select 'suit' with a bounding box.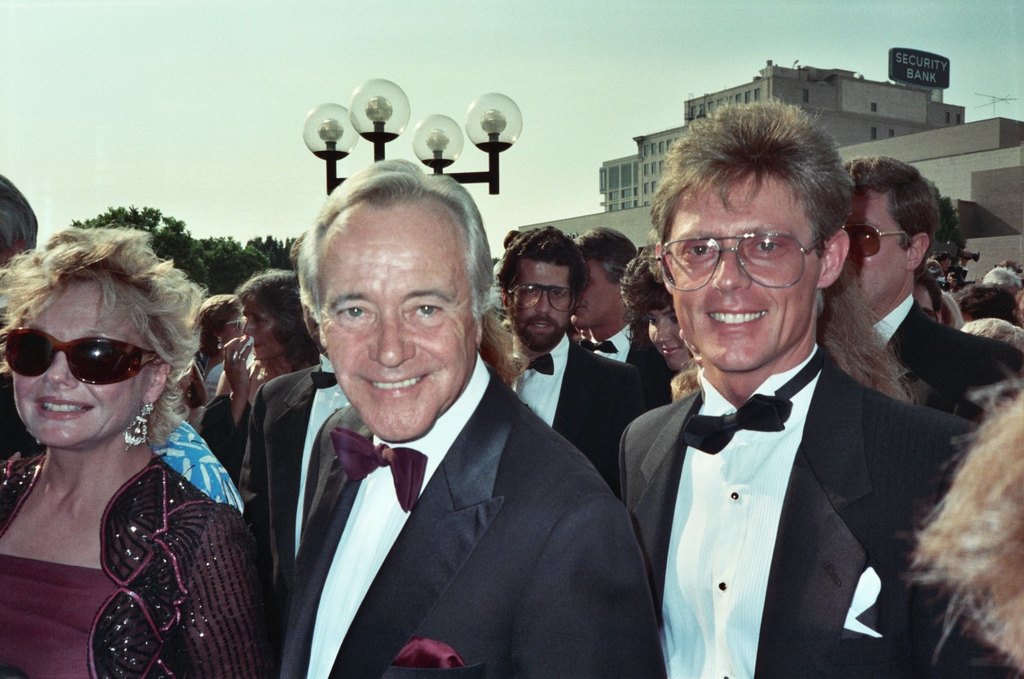
bbox=(243, 353, 360, 625).
